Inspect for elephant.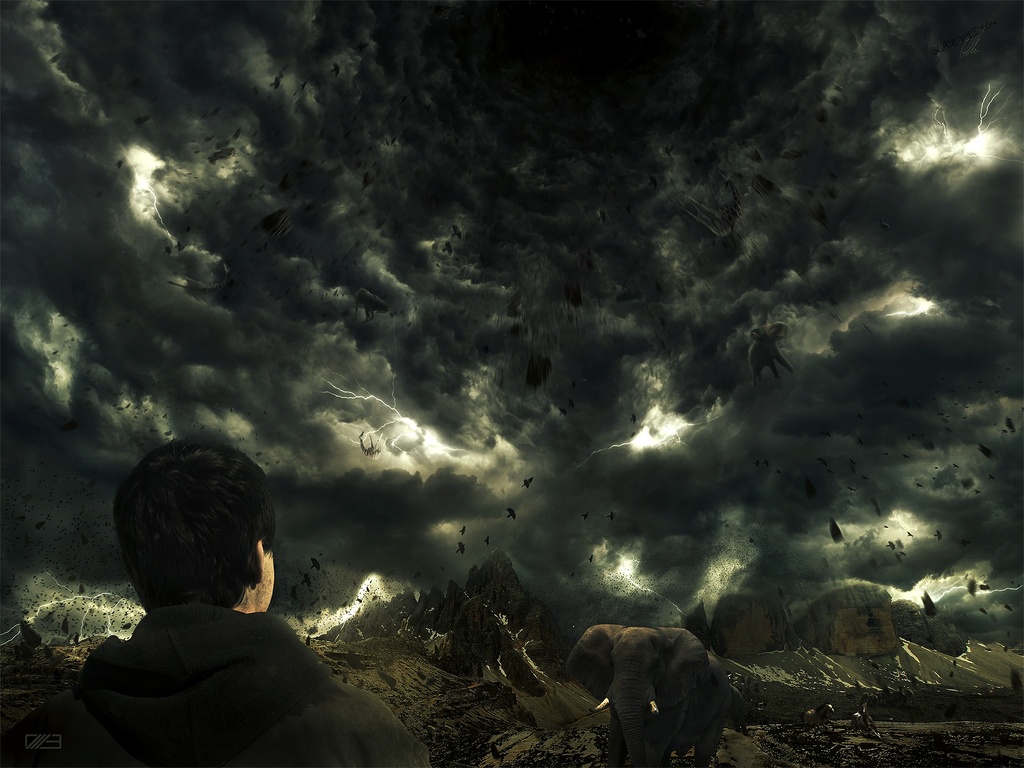
Inspection: [x1=555, y1=616, x2=757, y2=755].
